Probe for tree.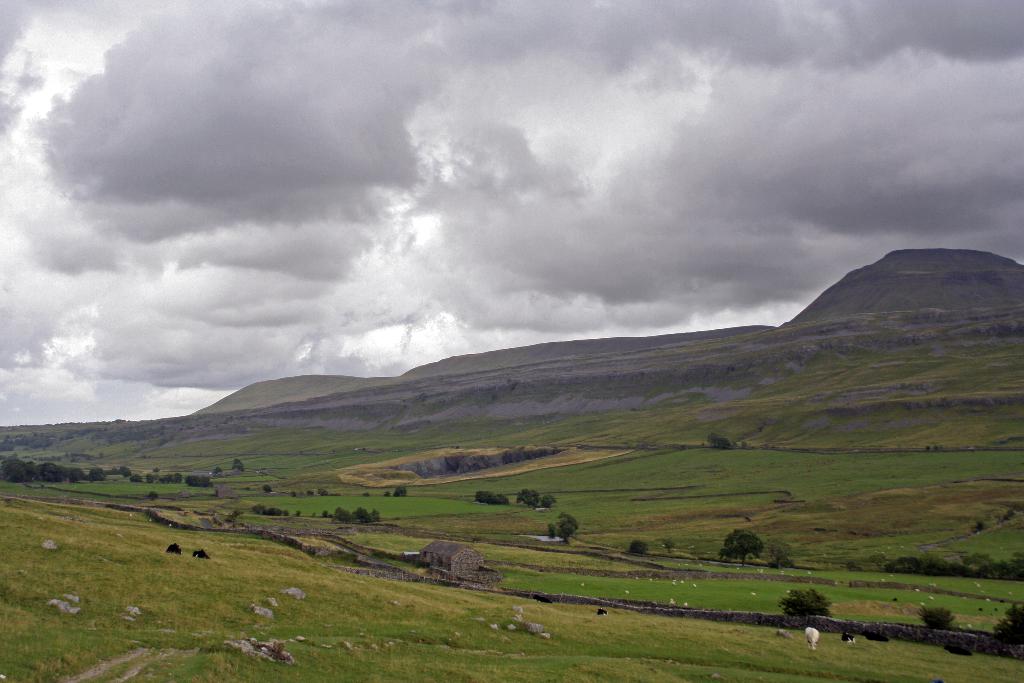
Probe result: box=[234, 459, 245, 472].
